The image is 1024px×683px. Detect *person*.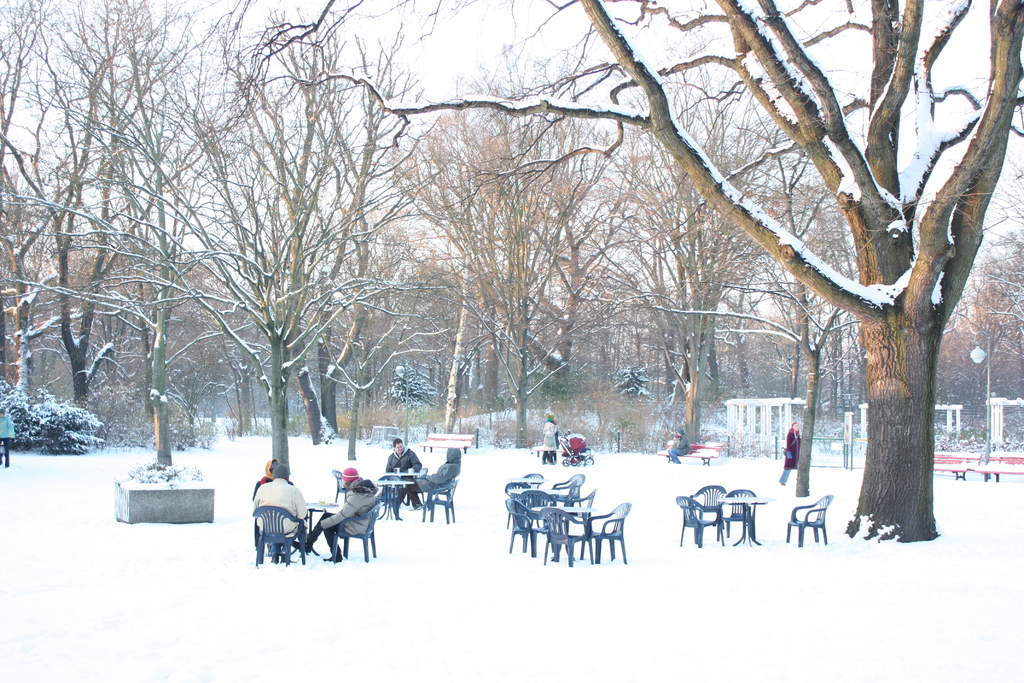
Detection: 305/465/384/566.
